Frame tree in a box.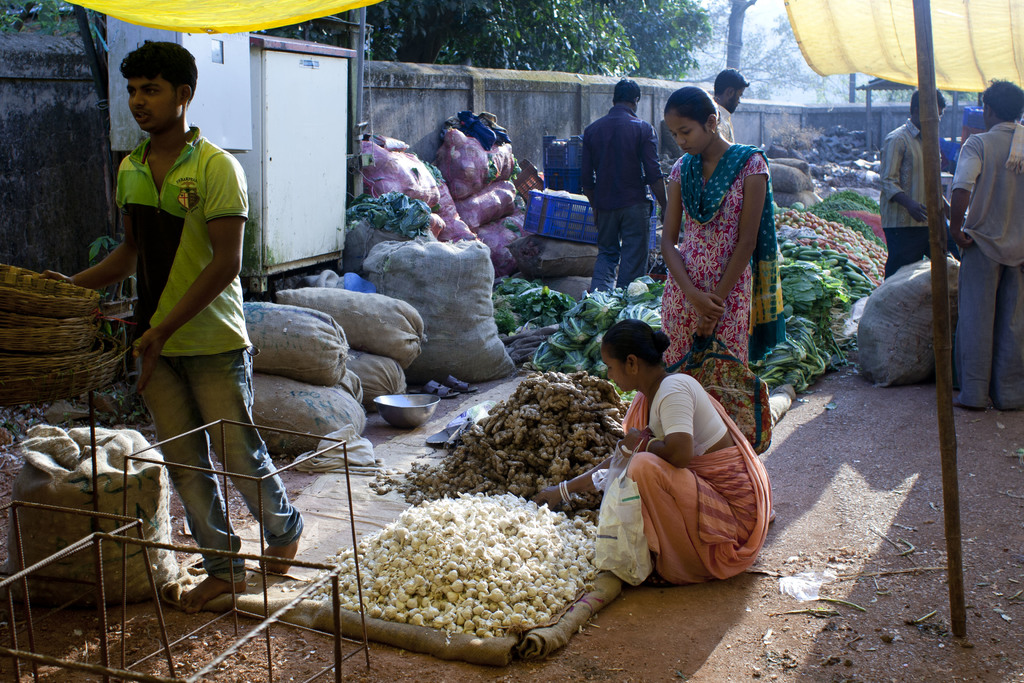
<region>365, 0, 509, 55</region>.
